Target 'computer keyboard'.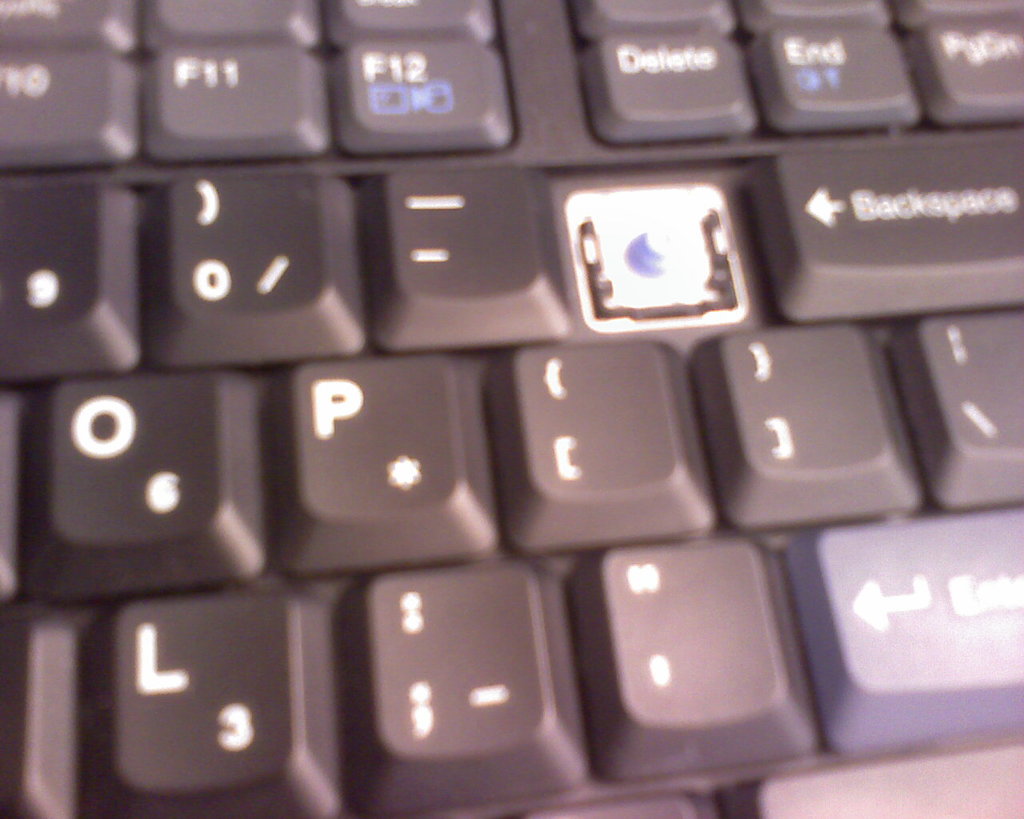
Target region: (0, 0, 1023, 818).
